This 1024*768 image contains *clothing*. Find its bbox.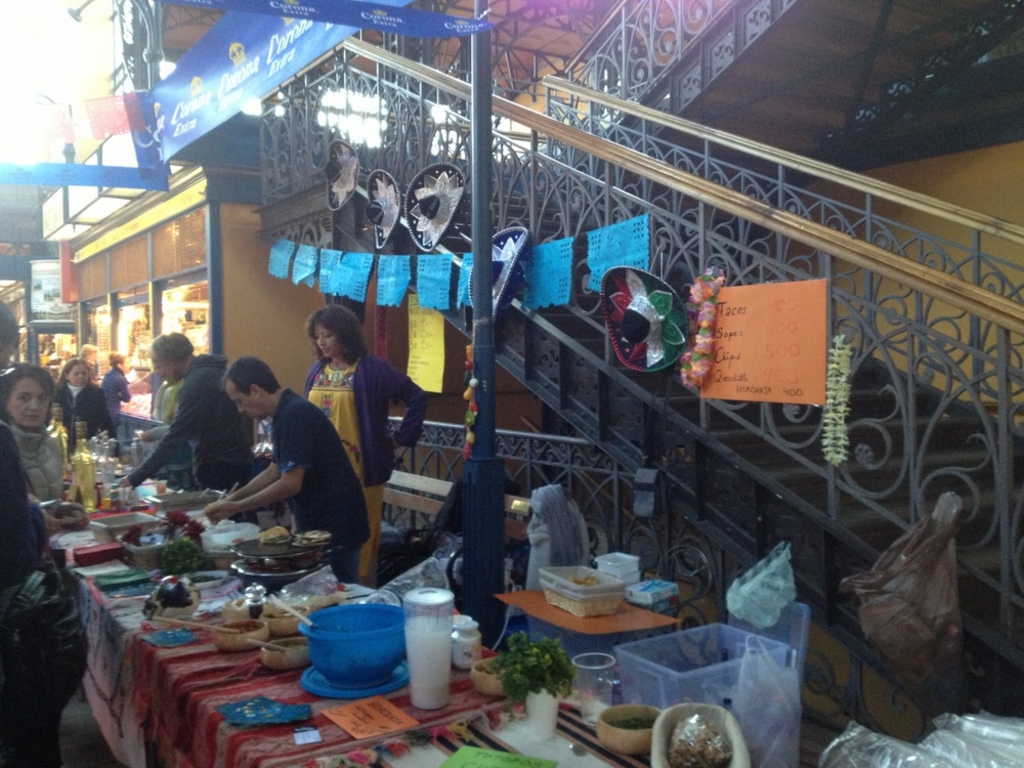
bbox=(127, 350, 256, 487).
